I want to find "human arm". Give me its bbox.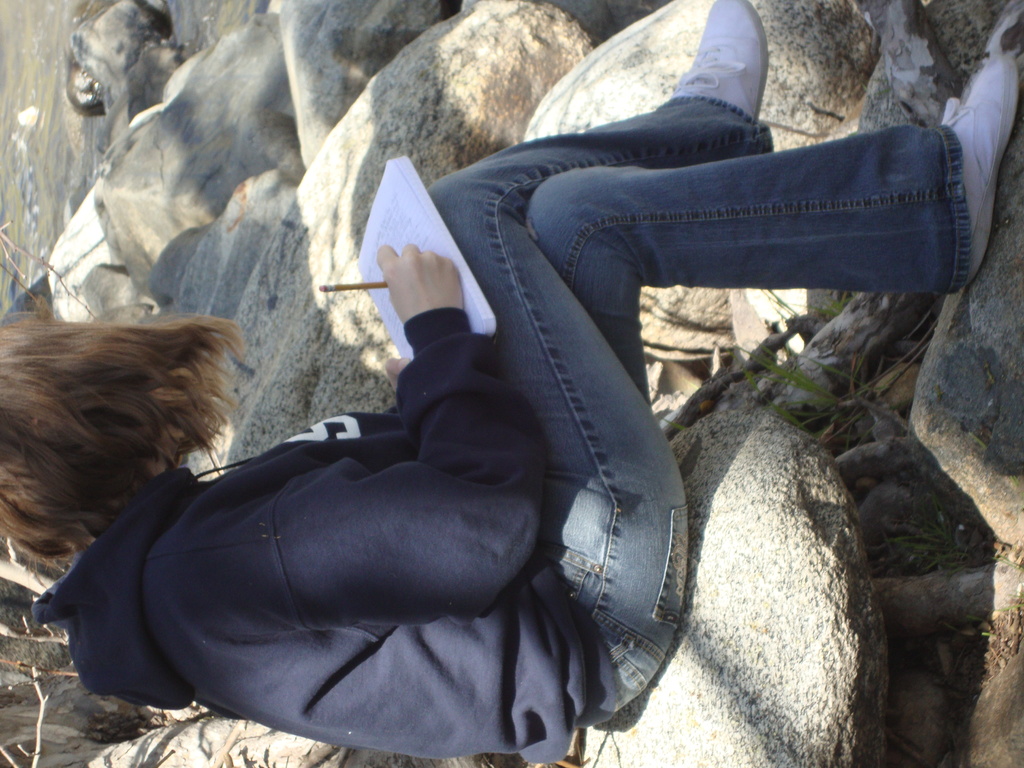
box=[152, 250, 552, 616].
